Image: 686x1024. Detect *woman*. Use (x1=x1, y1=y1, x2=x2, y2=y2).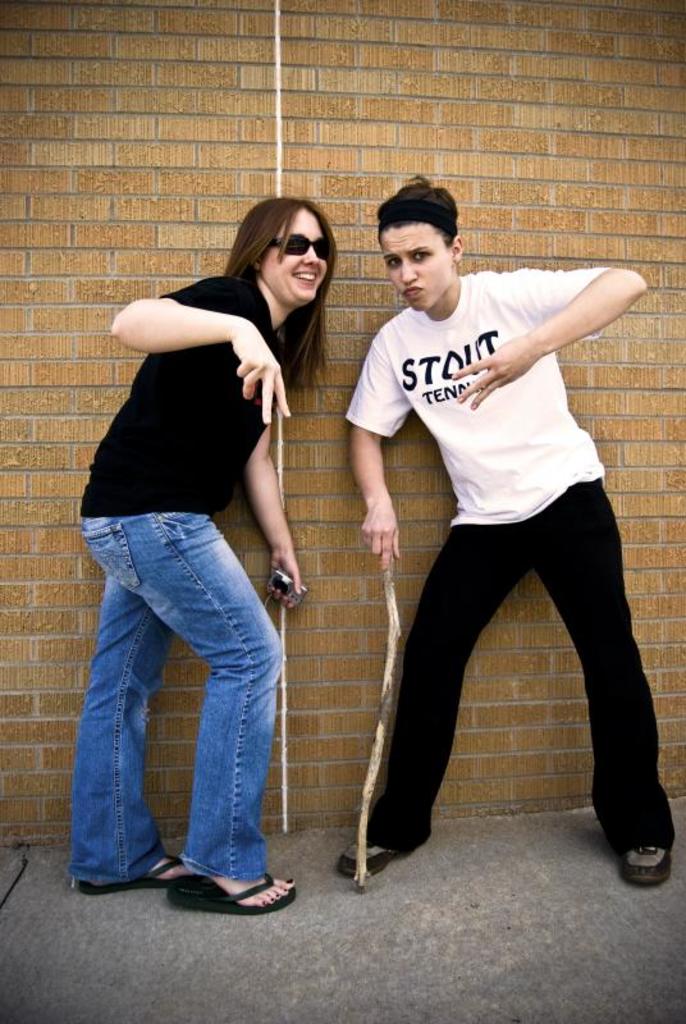
(x1=61, y1=180, x2=328, y2=918).
